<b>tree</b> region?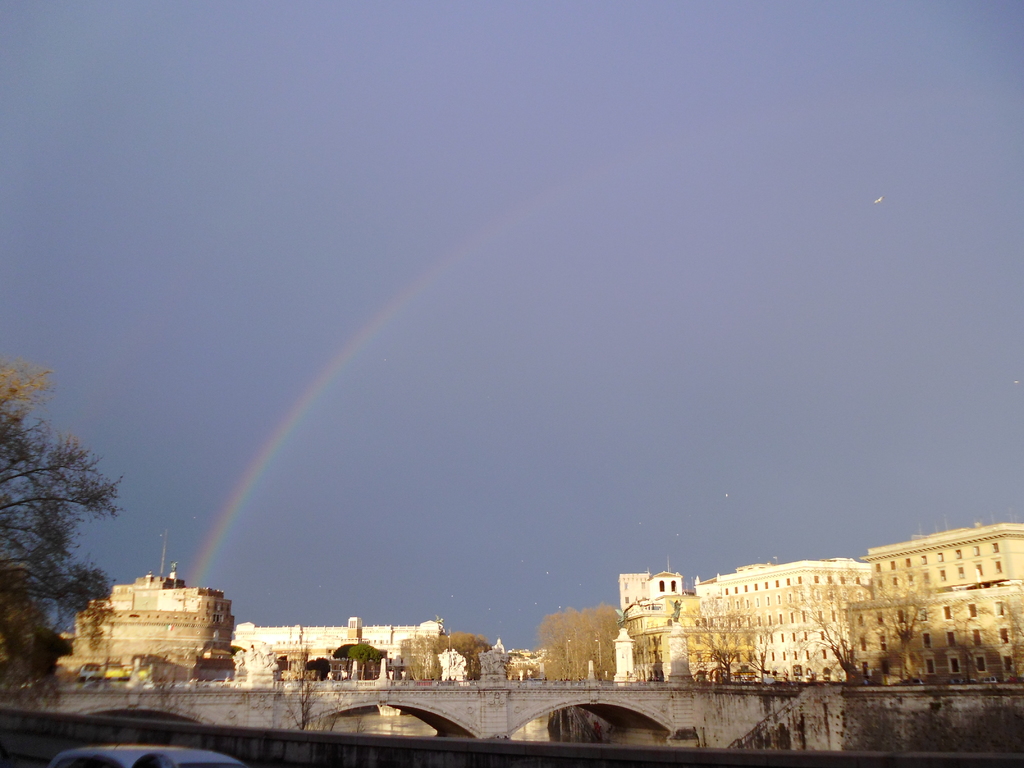
(left=865, top=585, right=923, bottom=691)
